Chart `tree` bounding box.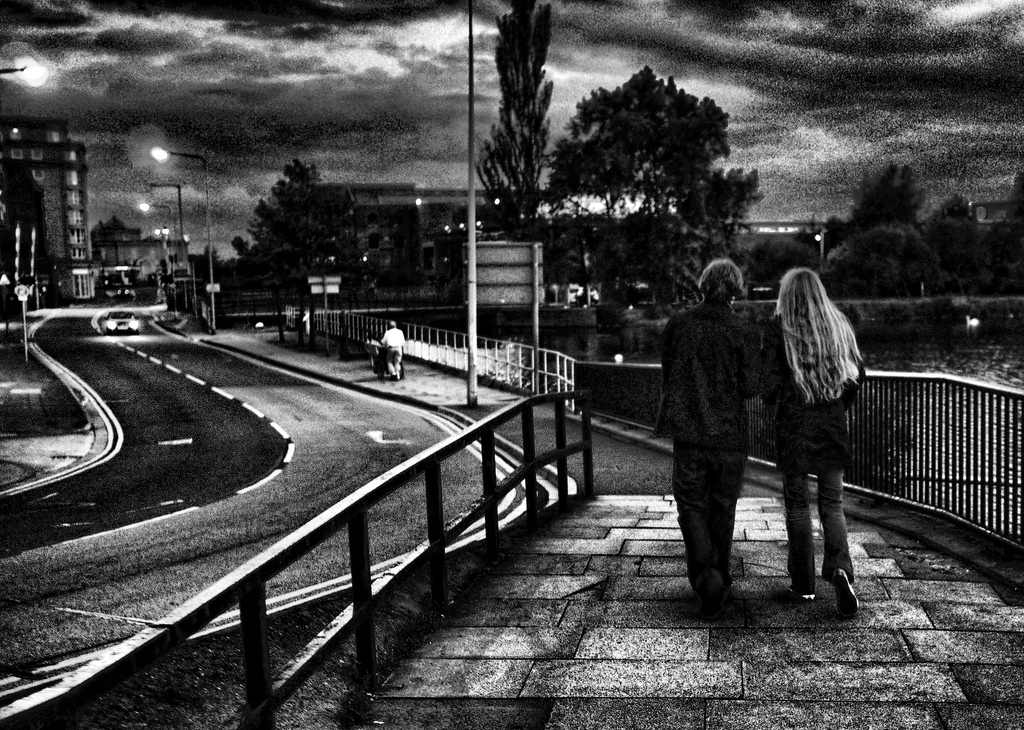
Charted: x1=224, y1=142, x2=366, y2=300.
